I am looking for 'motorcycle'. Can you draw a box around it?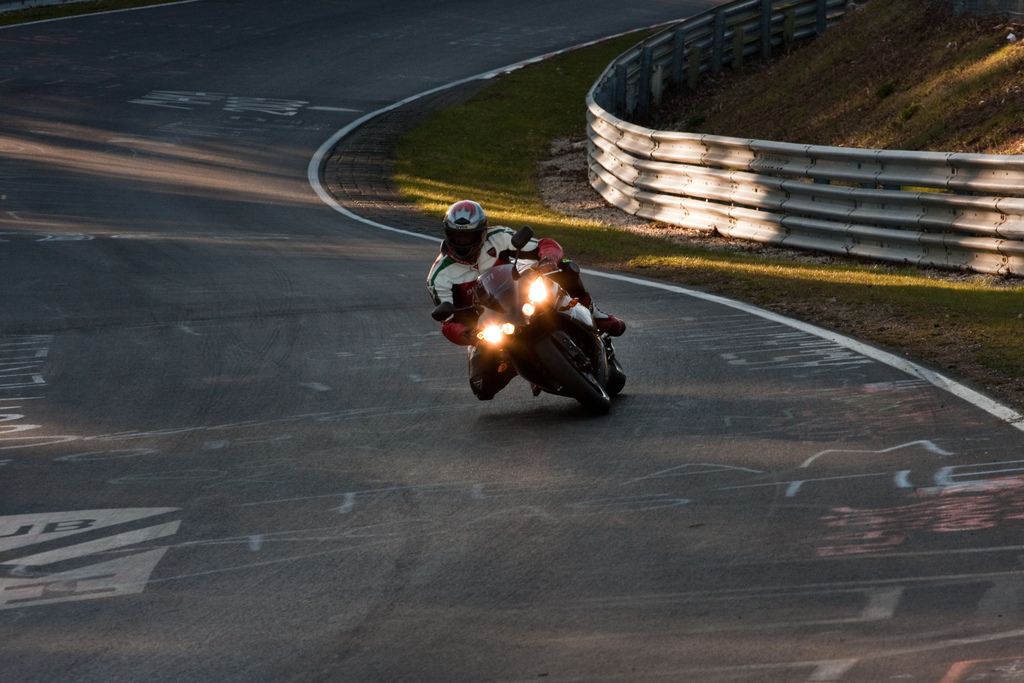
Sure, the bounding box is <region>415, 232, 637, 419</region>.
